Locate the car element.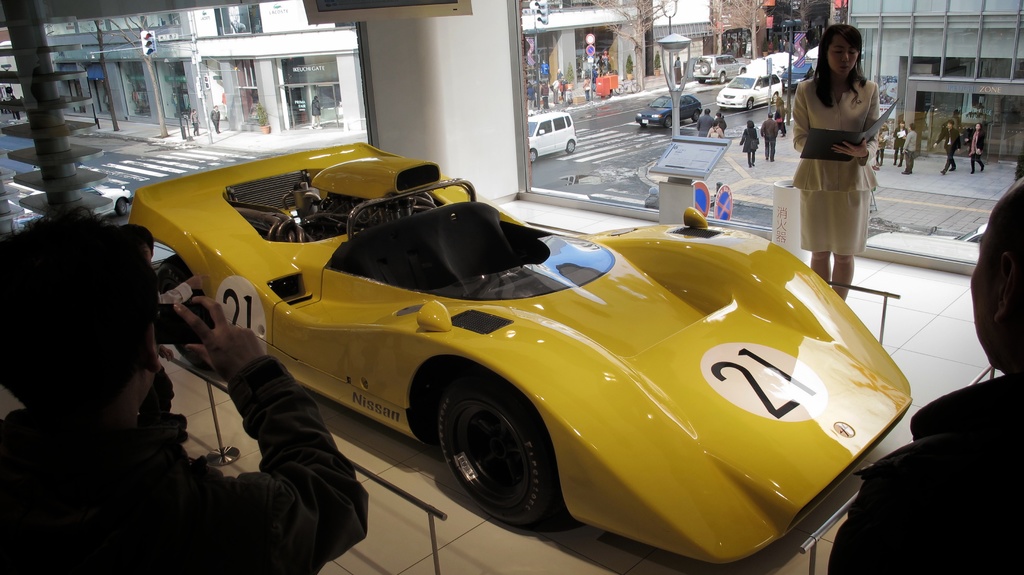
Element bbox: bbox(785, 56, 820, 88).
